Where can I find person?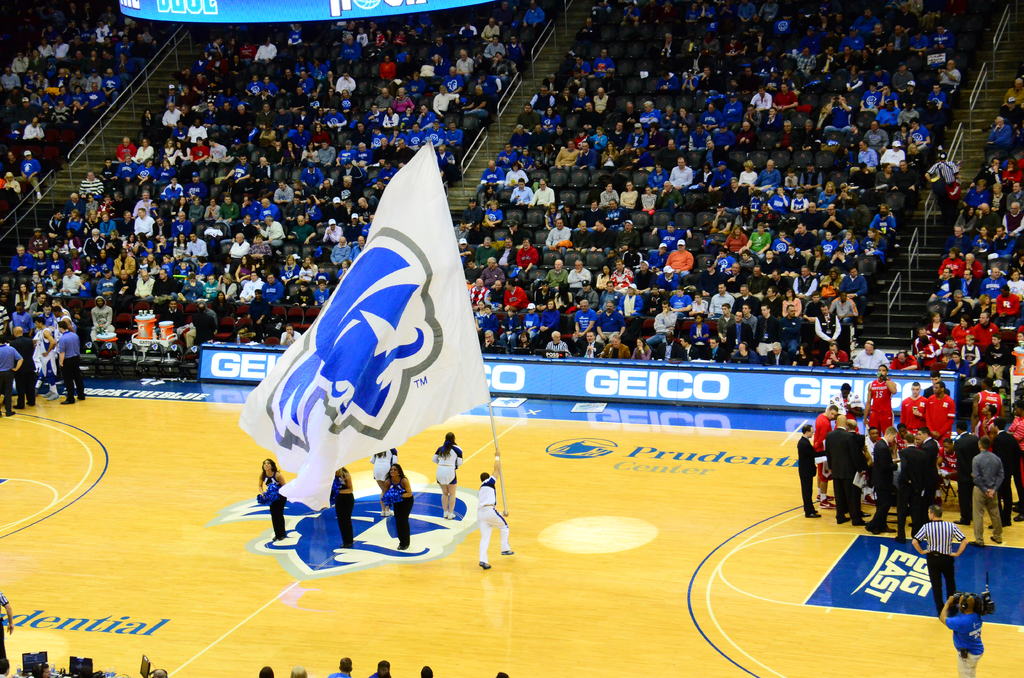
You can find it at (381,464,414,549).
